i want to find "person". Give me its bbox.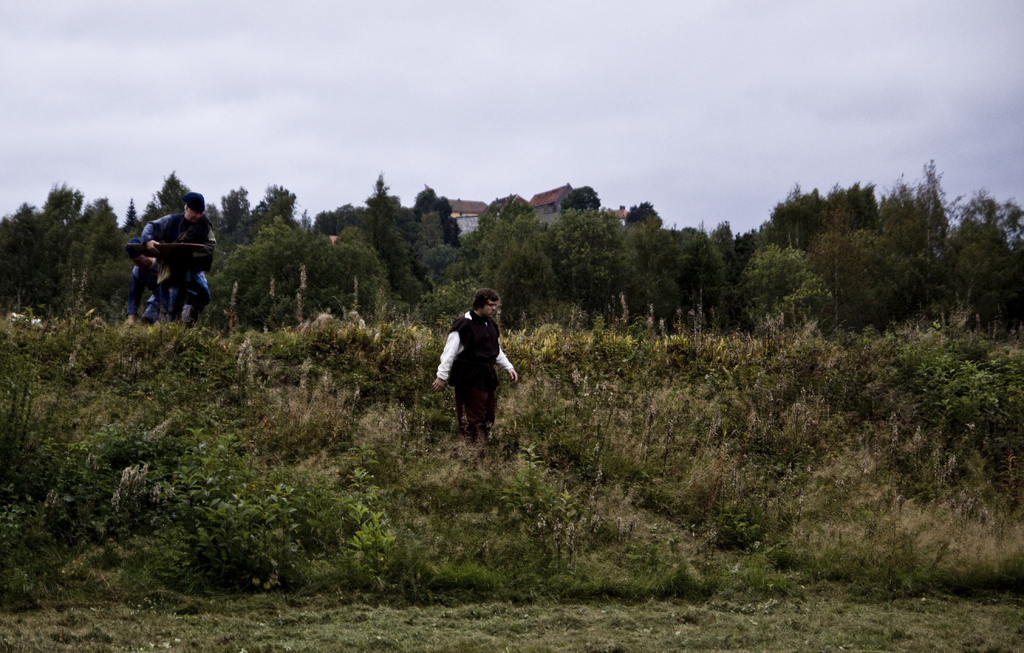
crop(137, 187, 204, 337).
